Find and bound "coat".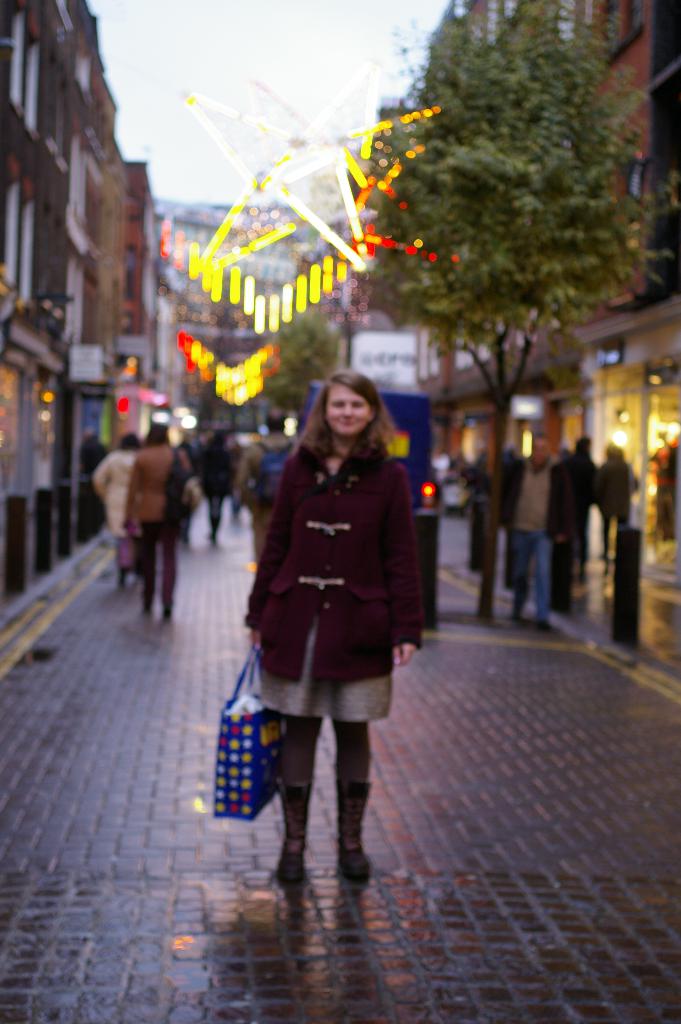
Bound: 248/396/423/736.
